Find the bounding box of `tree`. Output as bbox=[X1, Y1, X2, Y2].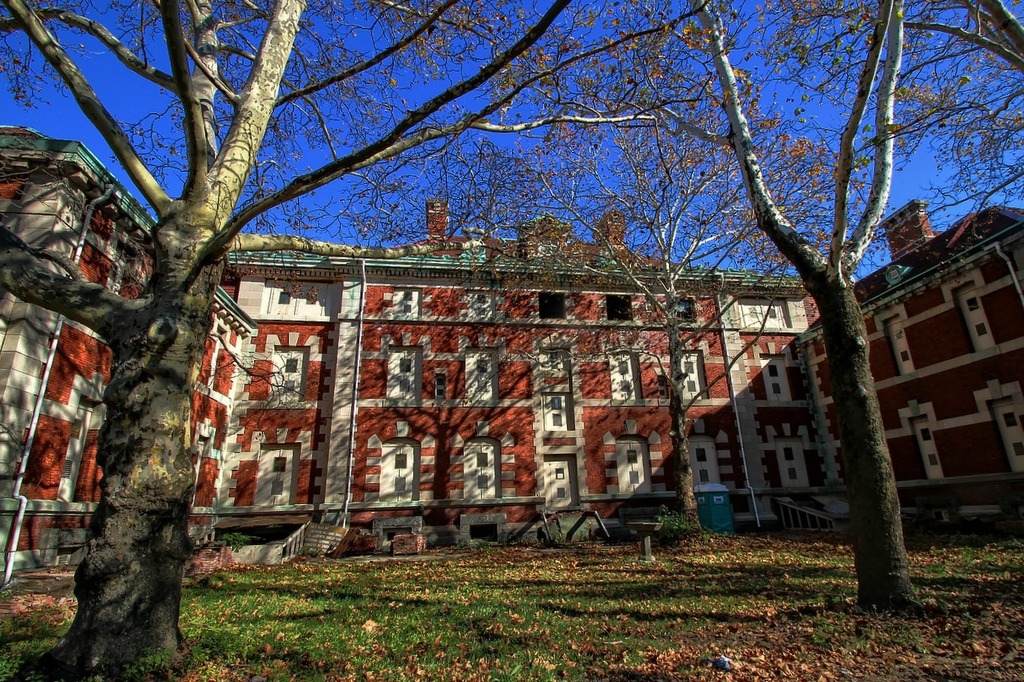
bbox=[0, 0, 1023, 679].
